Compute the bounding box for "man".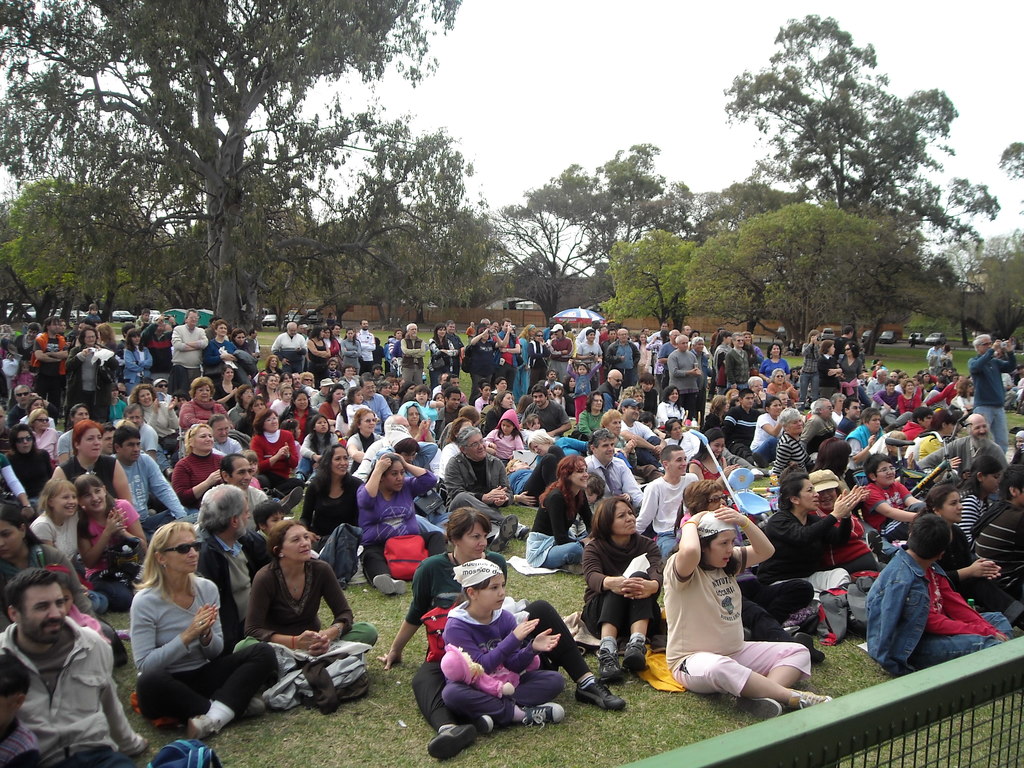
828, 395, 845, 426.
